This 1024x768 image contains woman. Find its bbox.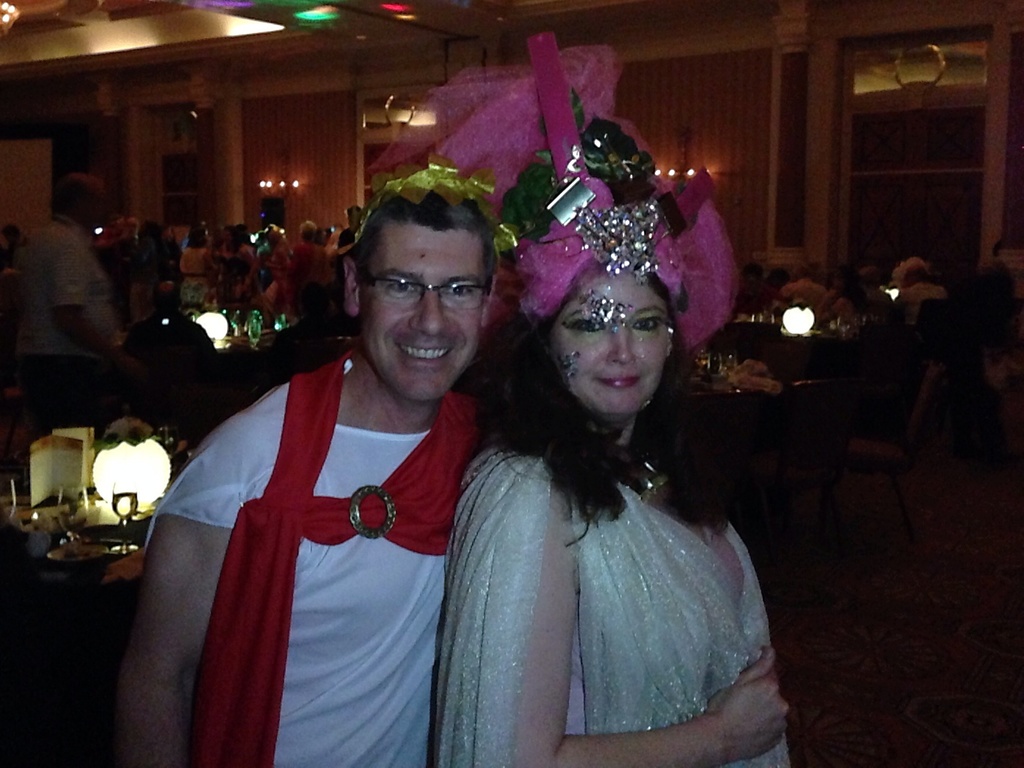
<region>420, 176, 788, 767</region>.
